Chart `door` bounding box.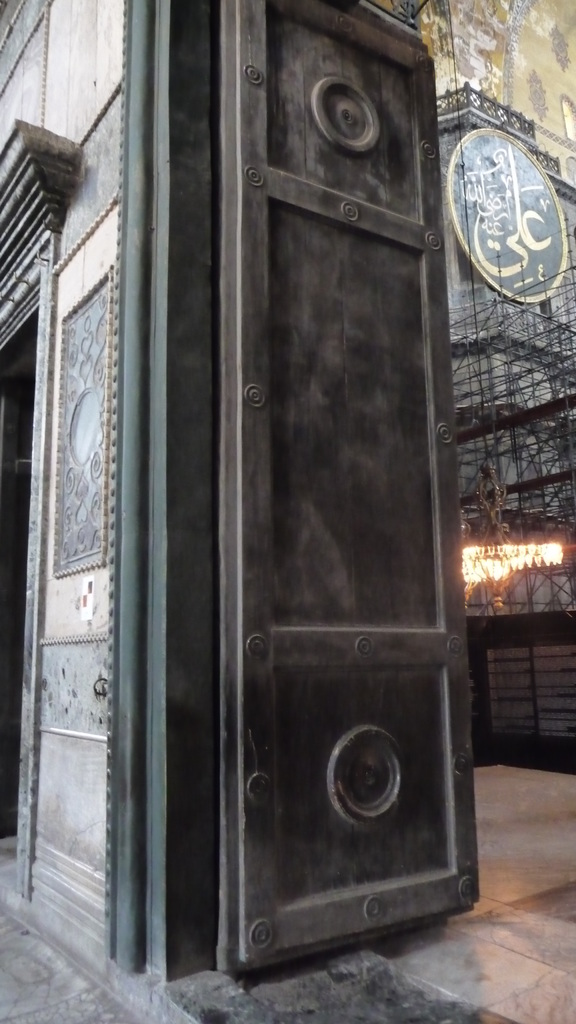
Charted: detection(57, 0, 482, 1023).
